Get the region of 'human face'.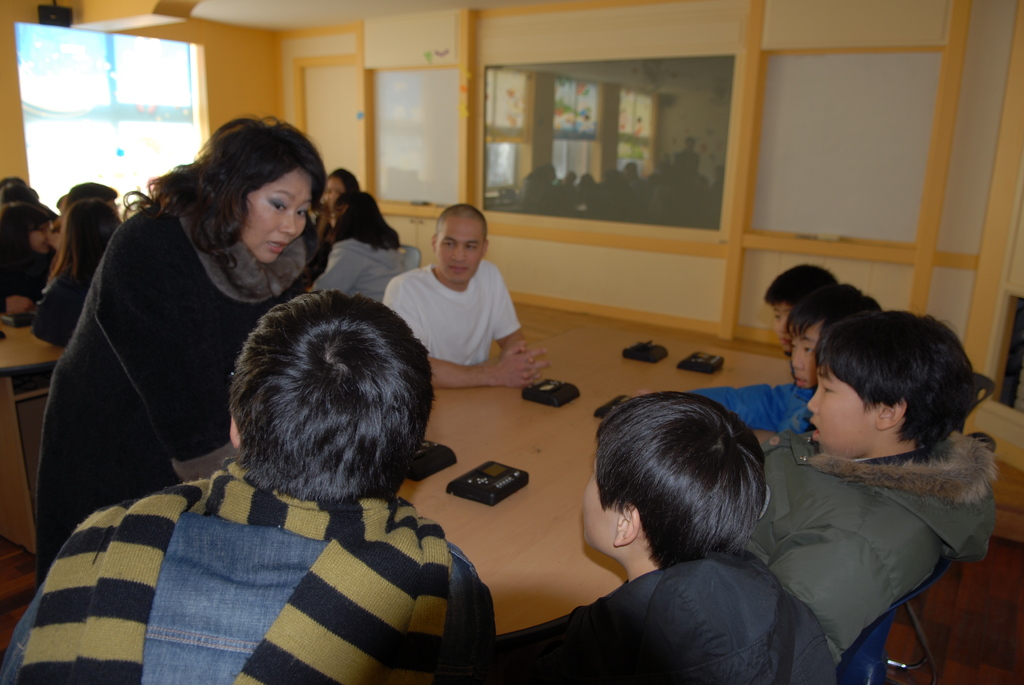
793, 324, 820, 390.
